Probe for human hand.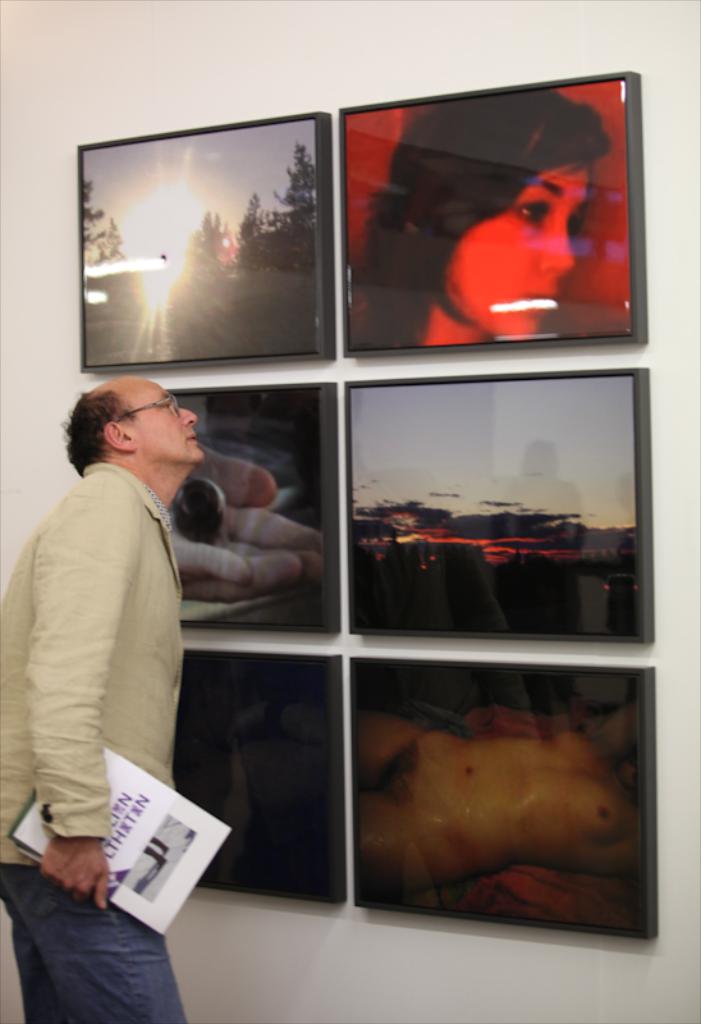
Probe result: select_region(27, 826, 109, 922).
